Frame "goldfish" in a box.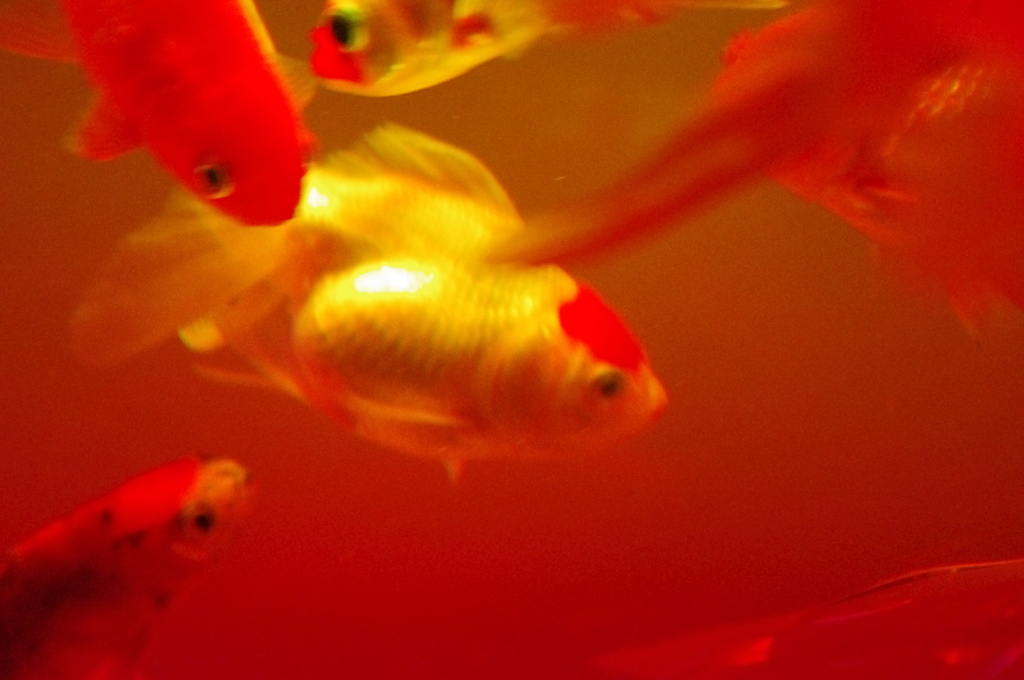
left=0, top=451, right=254, bottom=679.
